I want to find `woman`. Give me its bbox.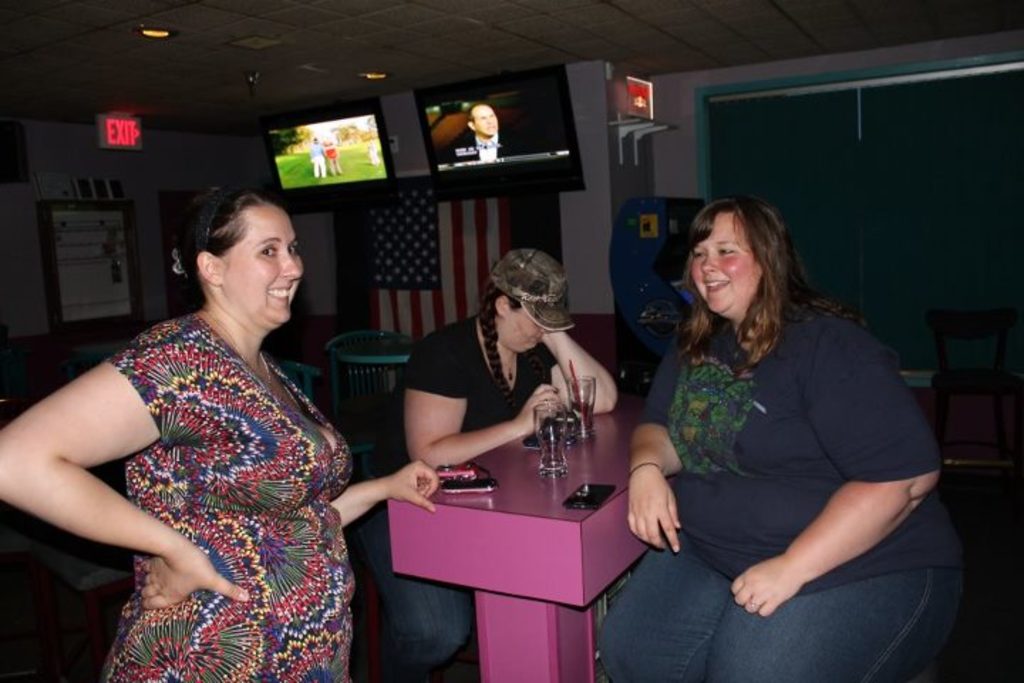
locate(360, 245, 620, 682).
